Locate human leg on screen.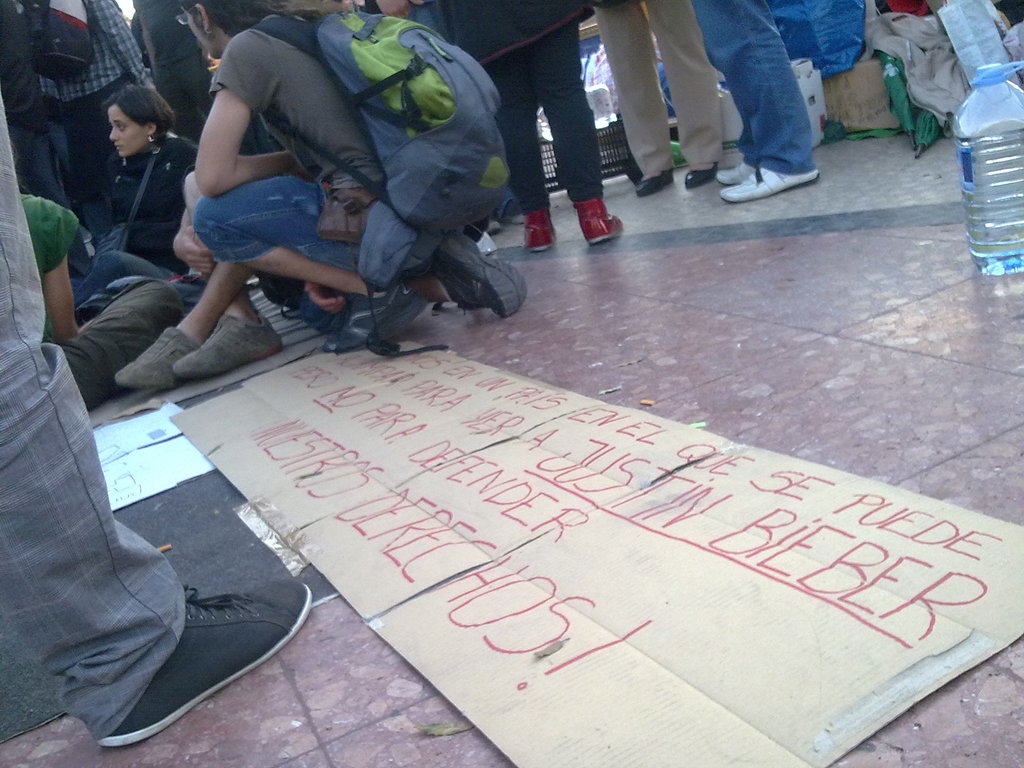
On screen at box(595, 0, 660, 189).
